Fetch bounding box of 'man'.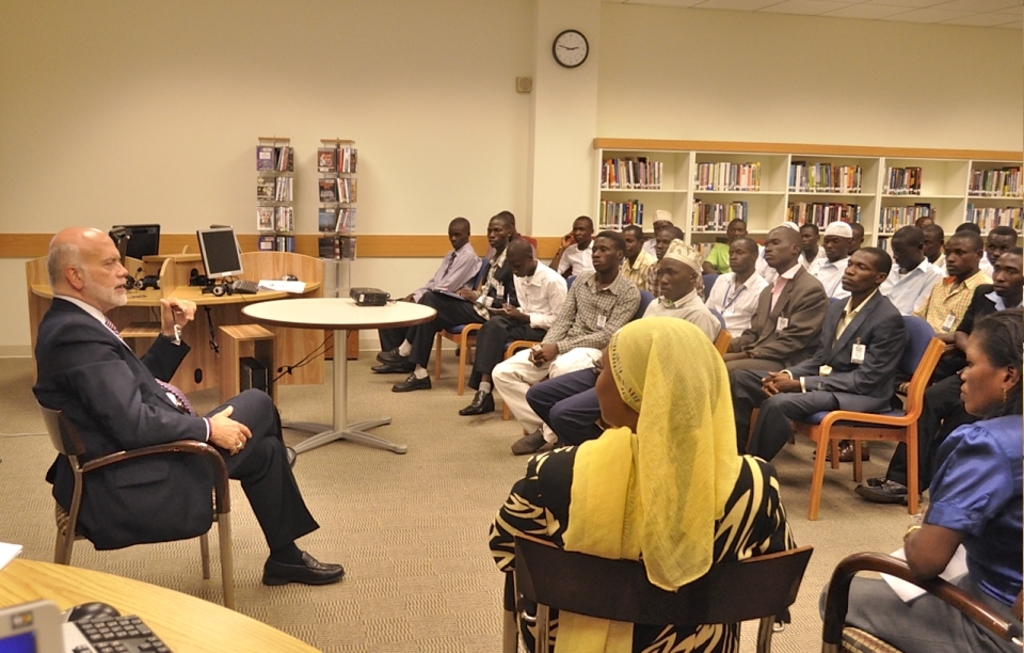
Bbox: 795/225/830/283.
